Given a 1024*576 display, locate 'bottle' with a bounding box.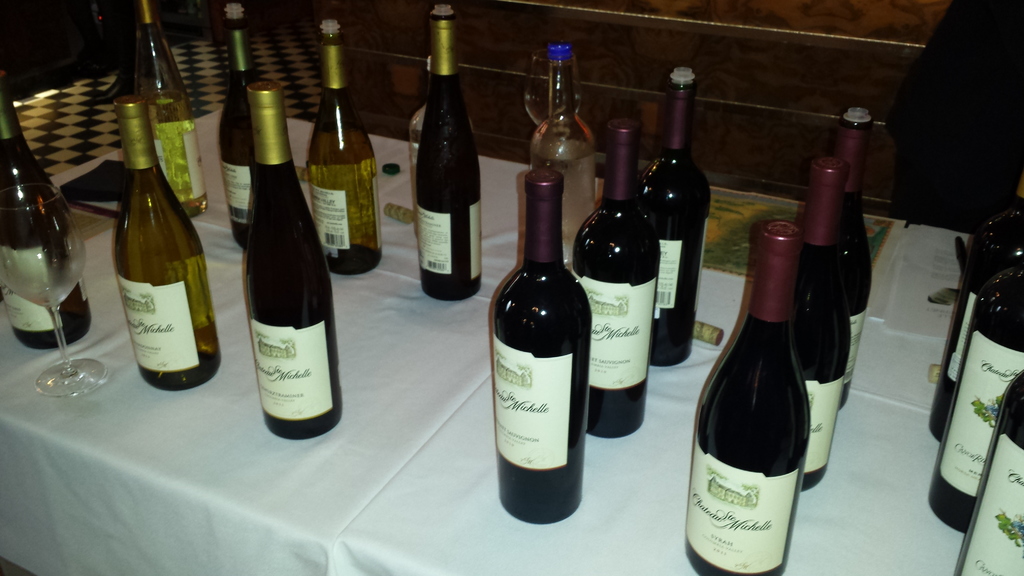
Located: bbox=(127, 0, 205, 218).
